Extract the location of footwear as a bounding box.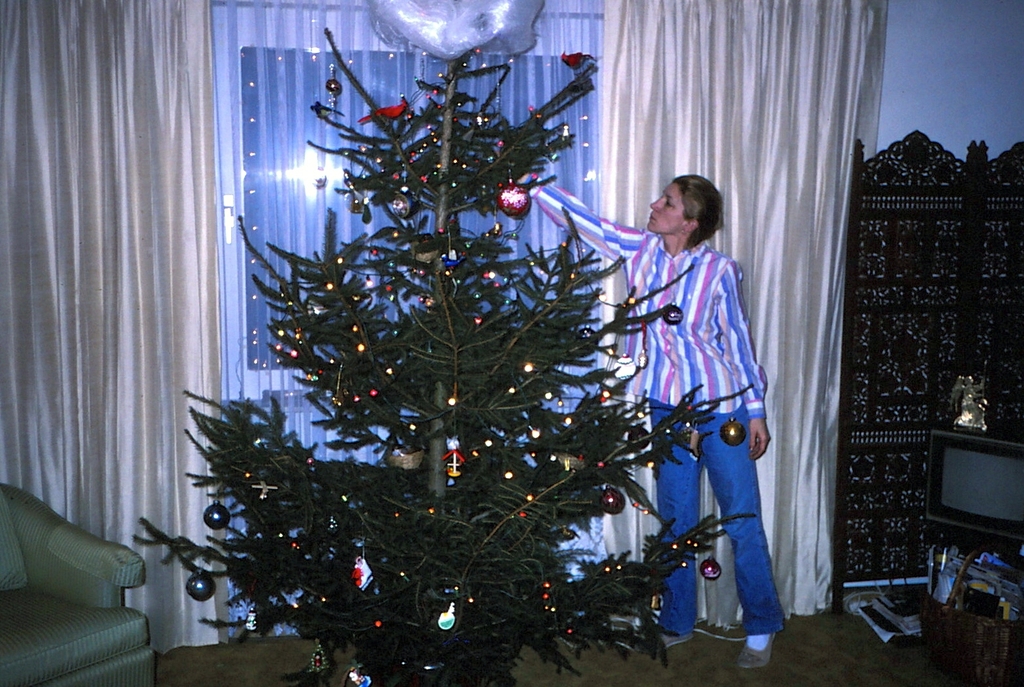
636:630:698:652.
